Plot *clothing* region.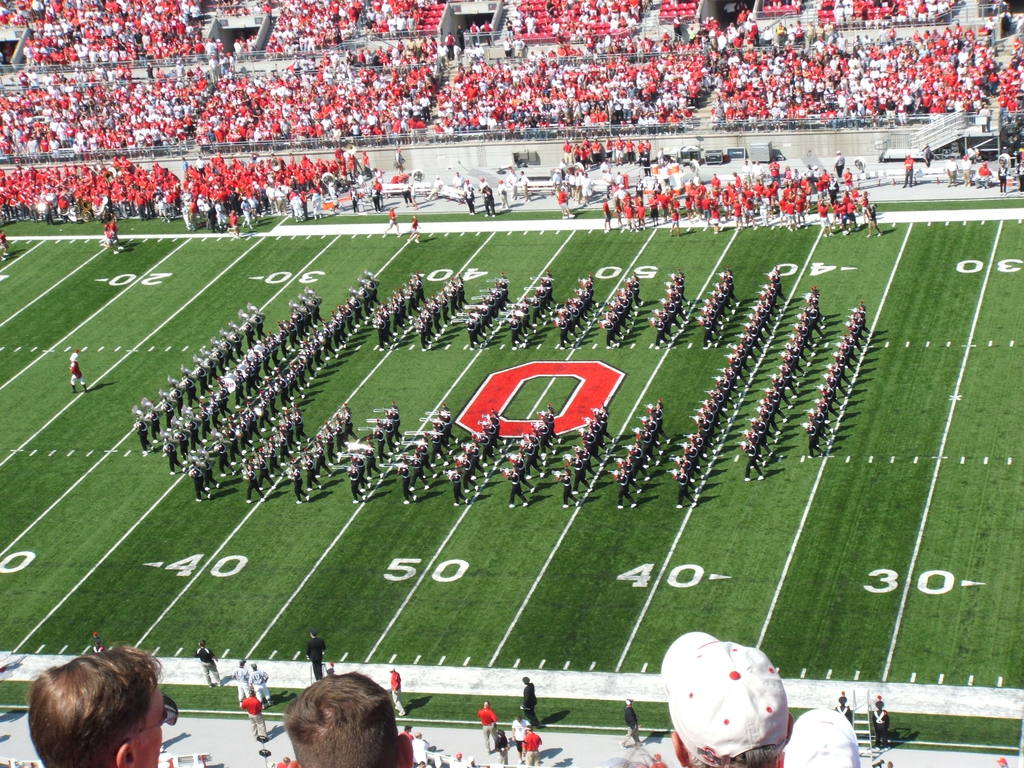
Plotted at [521,681,543,729].
